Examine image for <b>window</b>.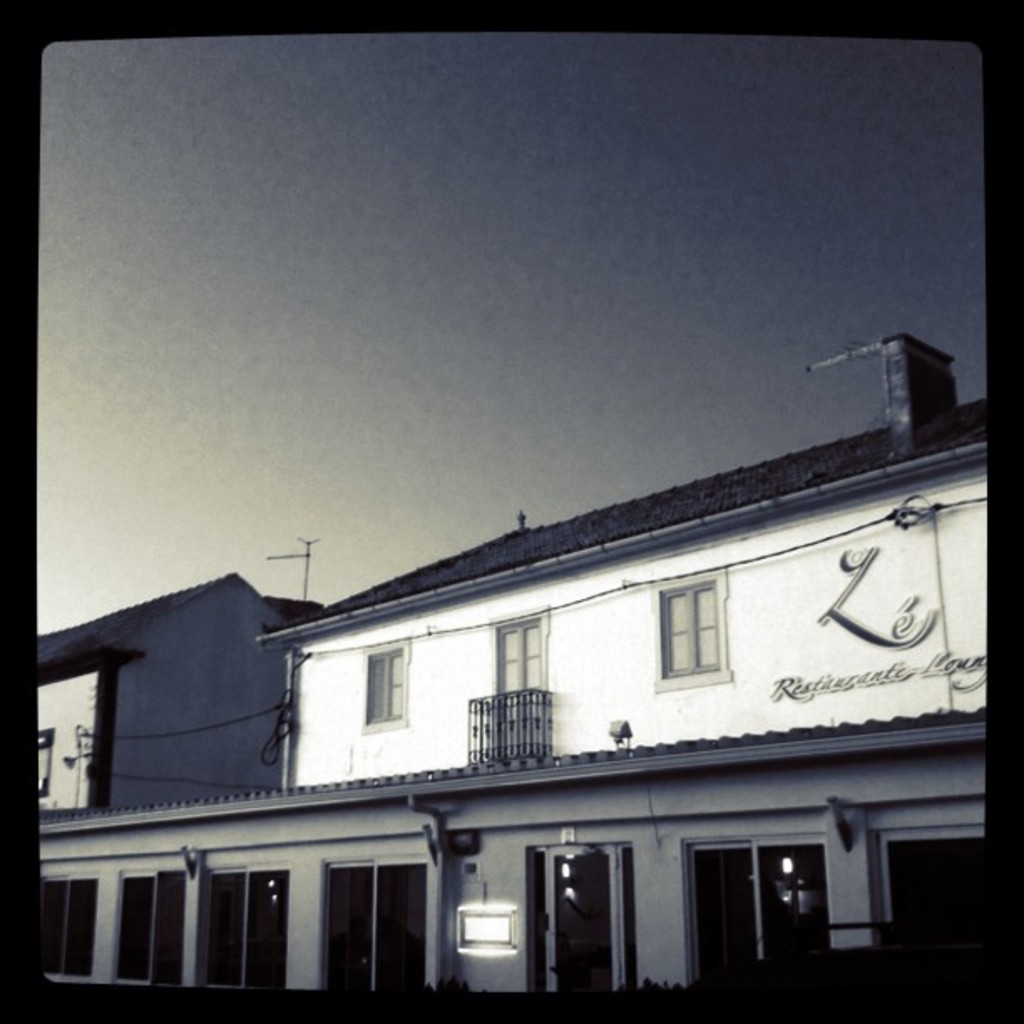
Examination result: bbox(25, 870, 102, 982).
